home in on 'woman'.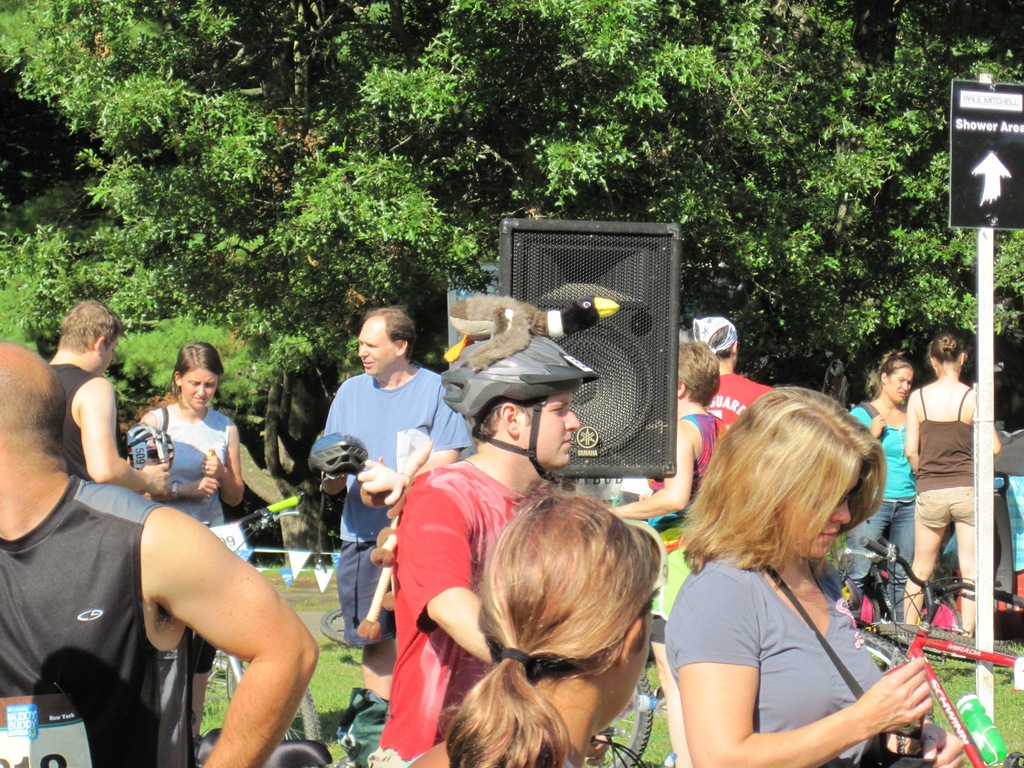
Homed in at box=[380, 483, 658, 767].
